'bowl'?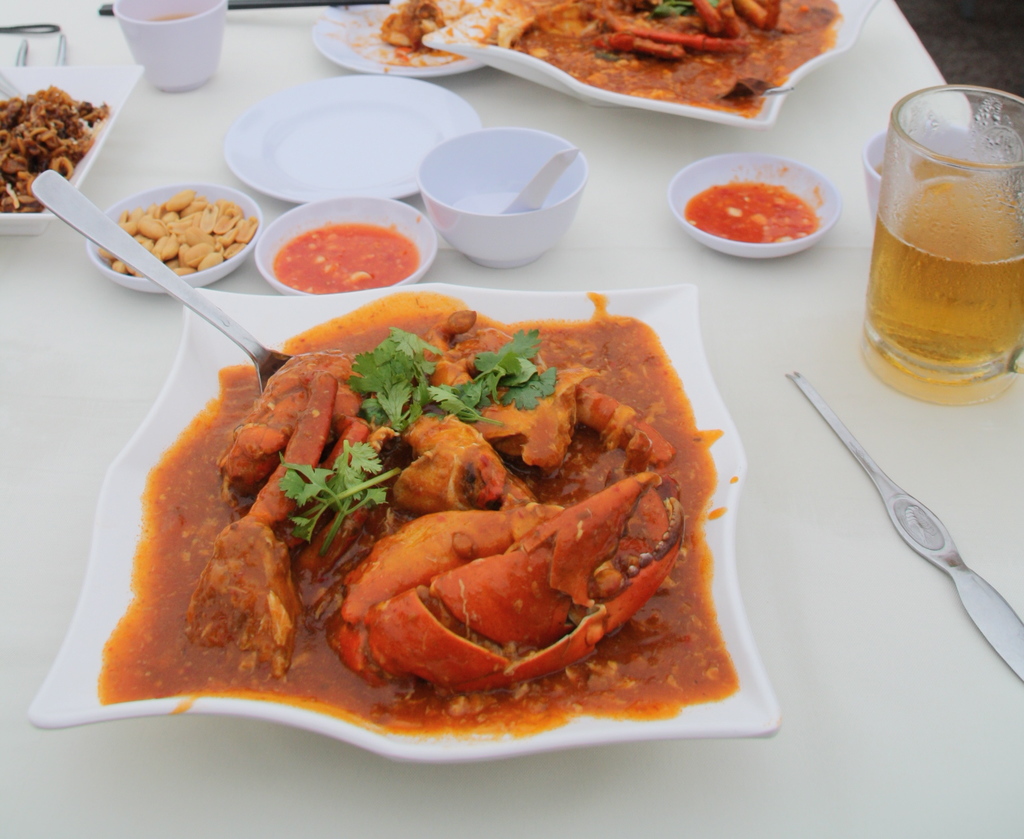
box(87, 183, 264, 295)
